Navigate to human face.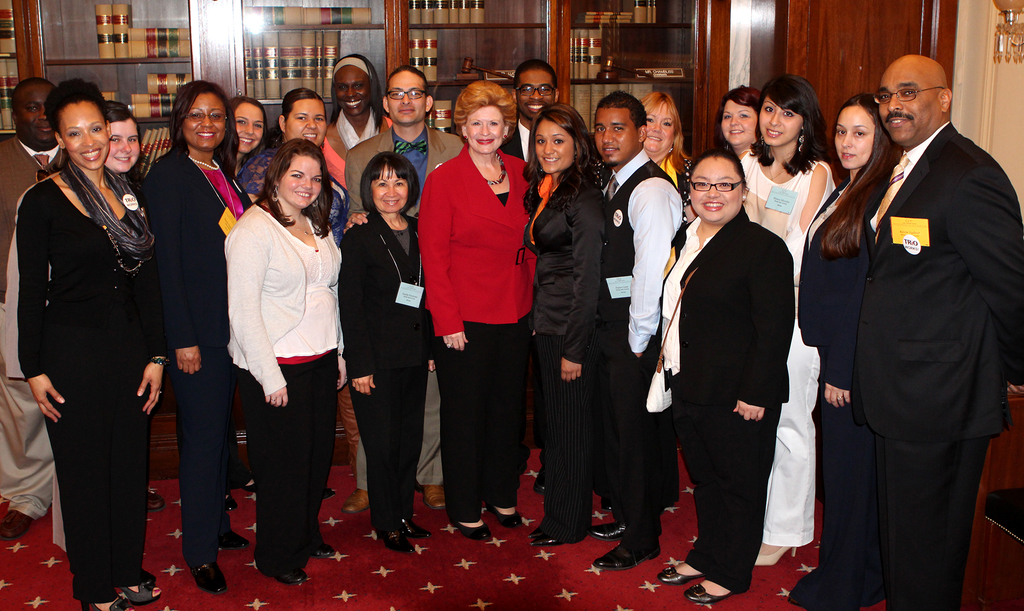
Navigation target: region(182, 93, 225, 150).
